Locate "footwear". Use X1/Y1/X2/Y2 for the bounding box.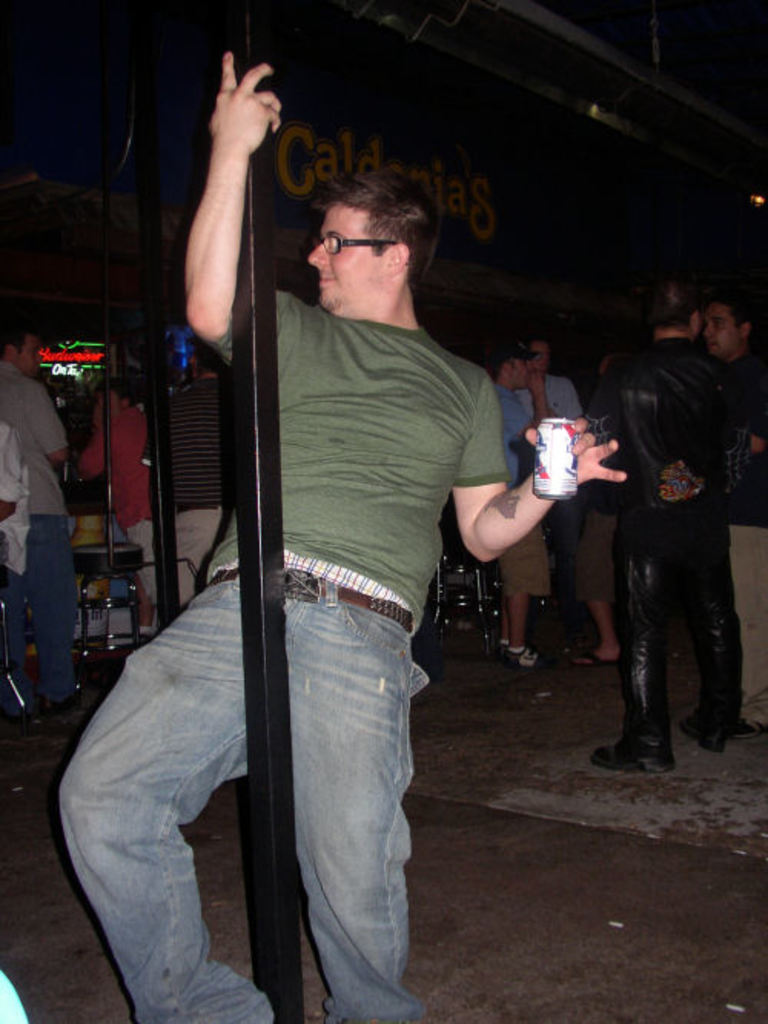
135/625/157/643.
